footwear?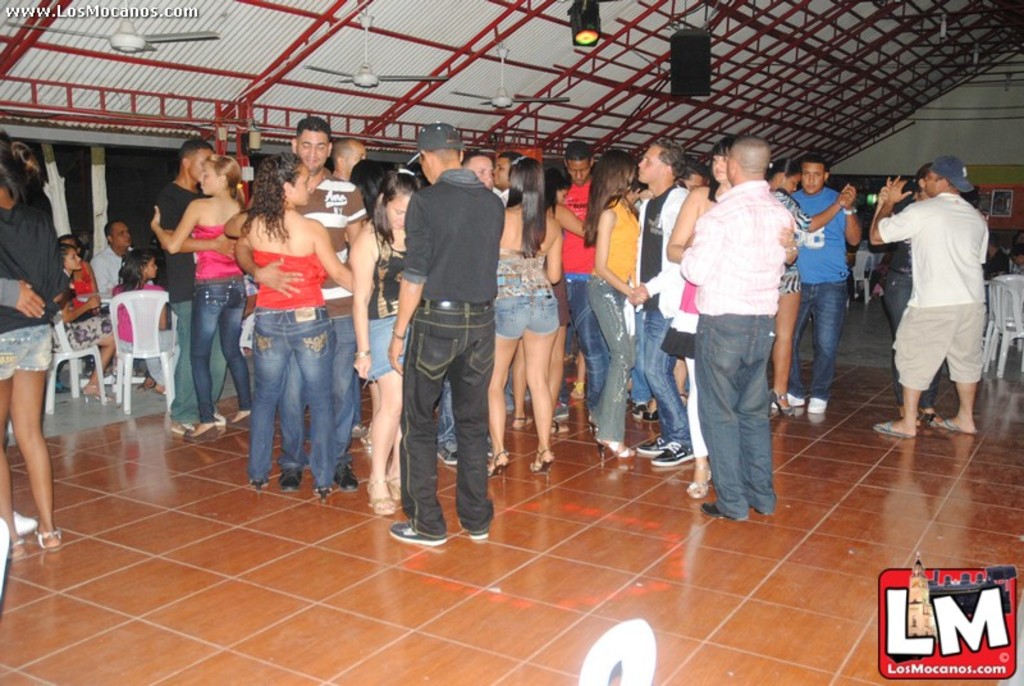
{"x1": 311, "y1": 488, "x2": 334, "y2": 504}
